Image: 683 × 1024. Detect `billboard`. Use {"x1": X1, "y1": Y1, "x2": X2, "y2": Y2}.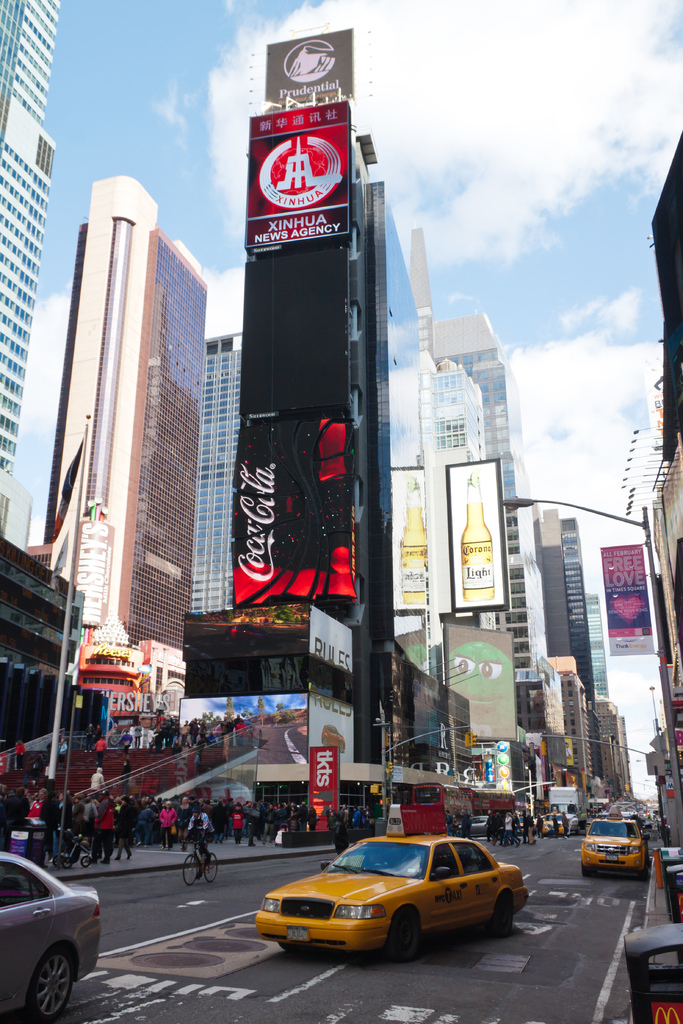
{"x1": 603, "y1": 548, "x2": 659, "y2": 650}.
